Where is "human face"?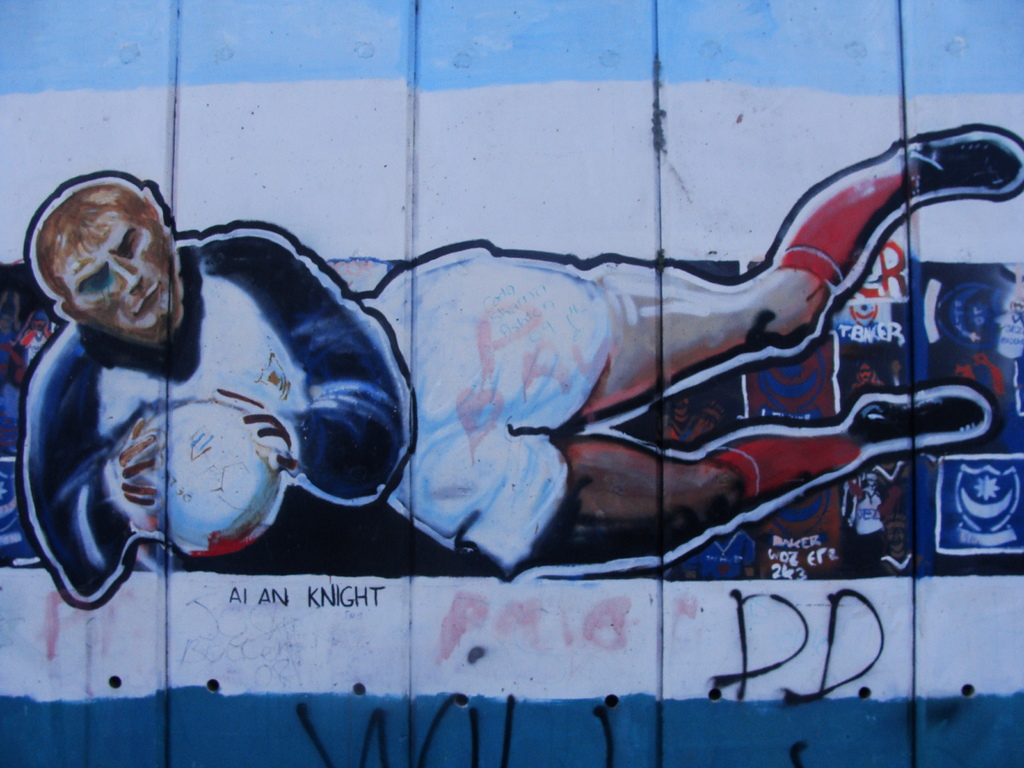
54, 217, 182, 333.
